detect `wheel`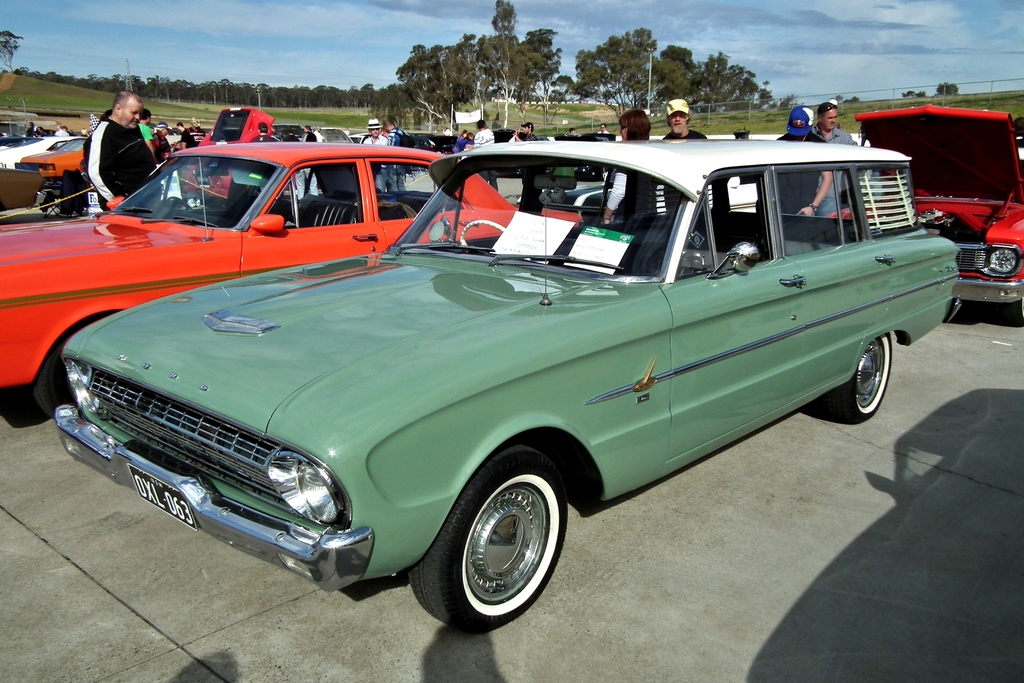
detection(406, 450, 570, 639)
